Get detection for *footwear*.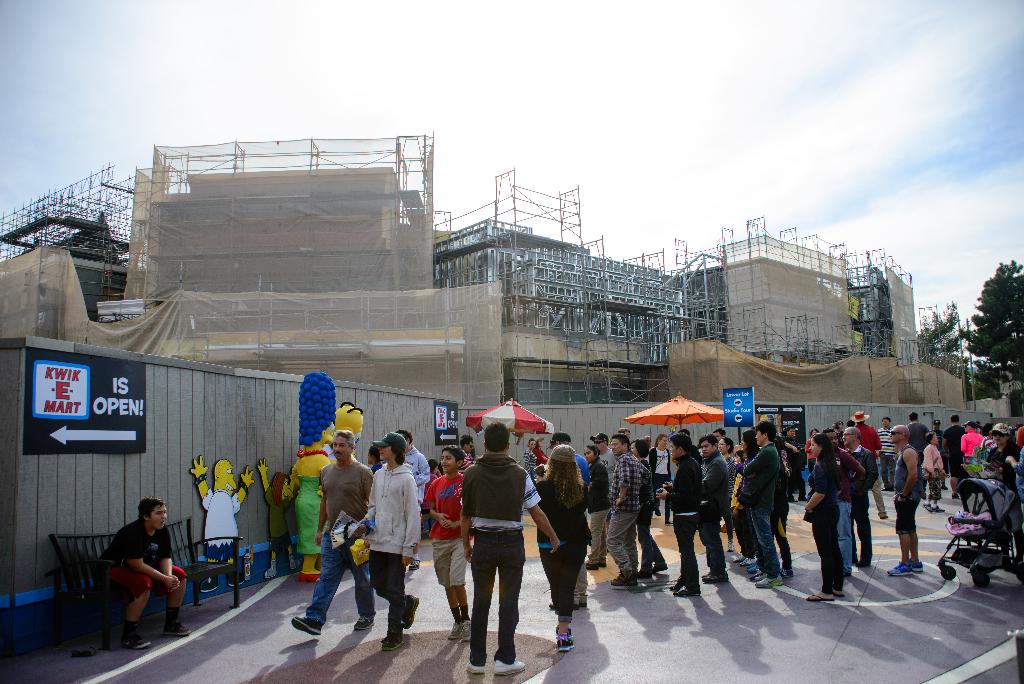
Detection: select_region(122, 631, 150, 650).
